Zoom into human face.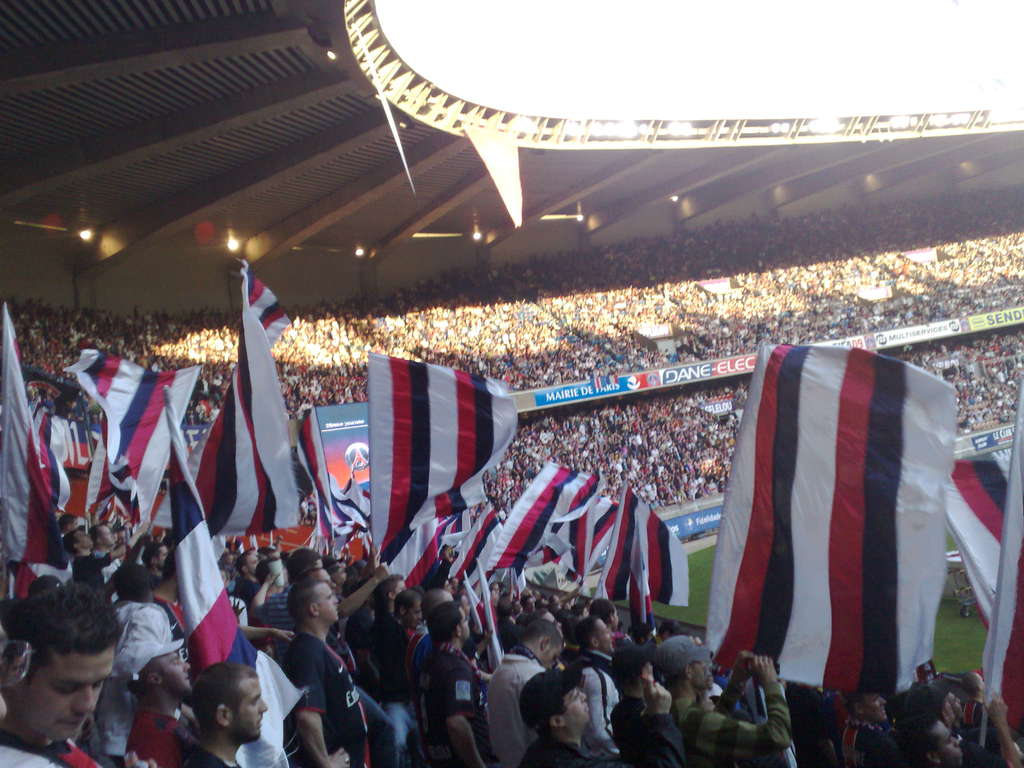
Zoom target: <region>236, 675, 268, 740</region>.
